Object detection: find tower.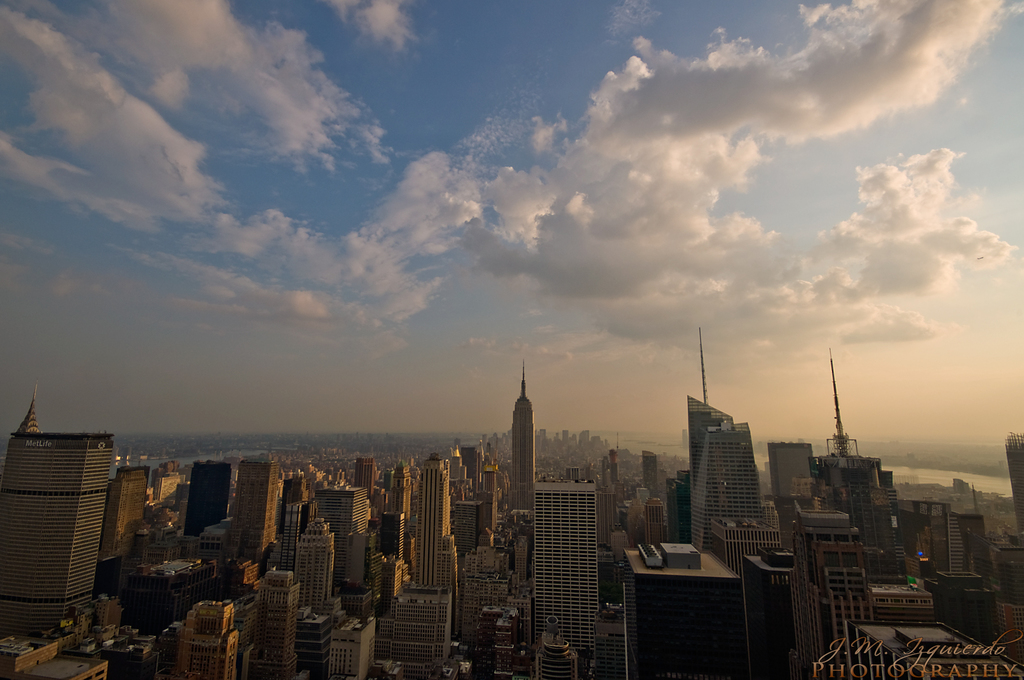
[291,511,340,646].
